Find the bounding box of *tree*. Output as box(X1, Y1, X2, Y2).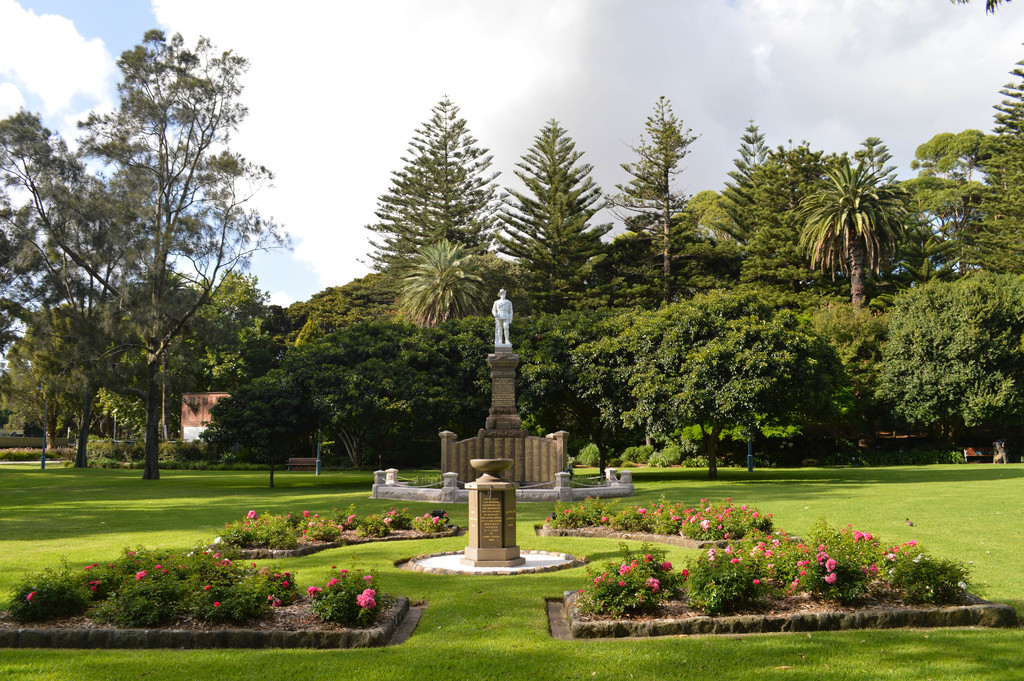
box(892, 115, 991, 301).
